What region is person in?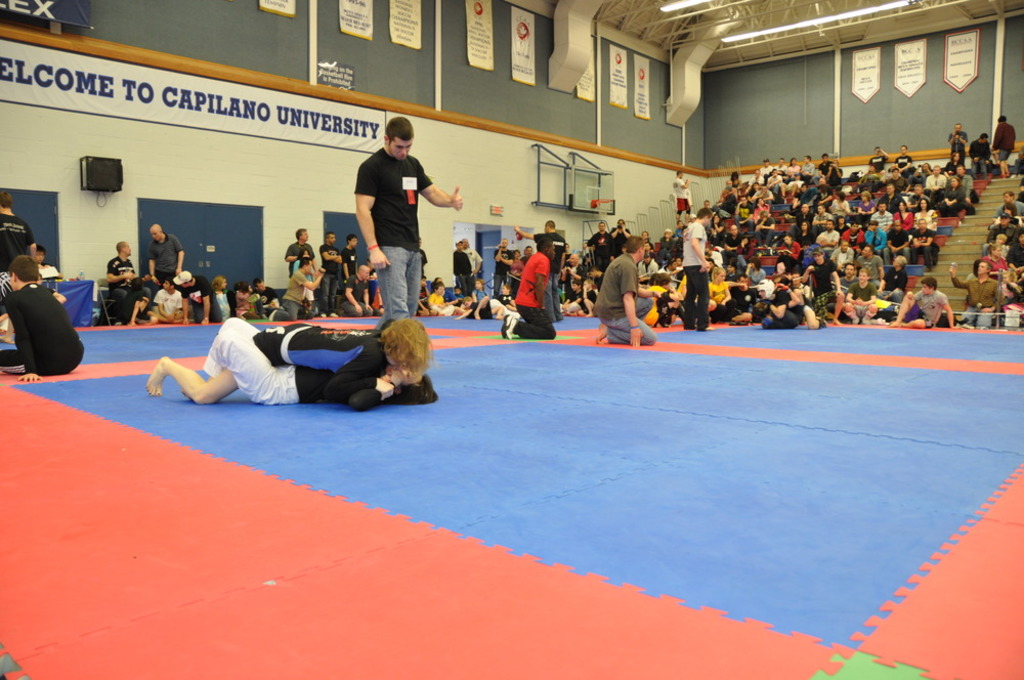
bbox(504, 239, 557, 339).
